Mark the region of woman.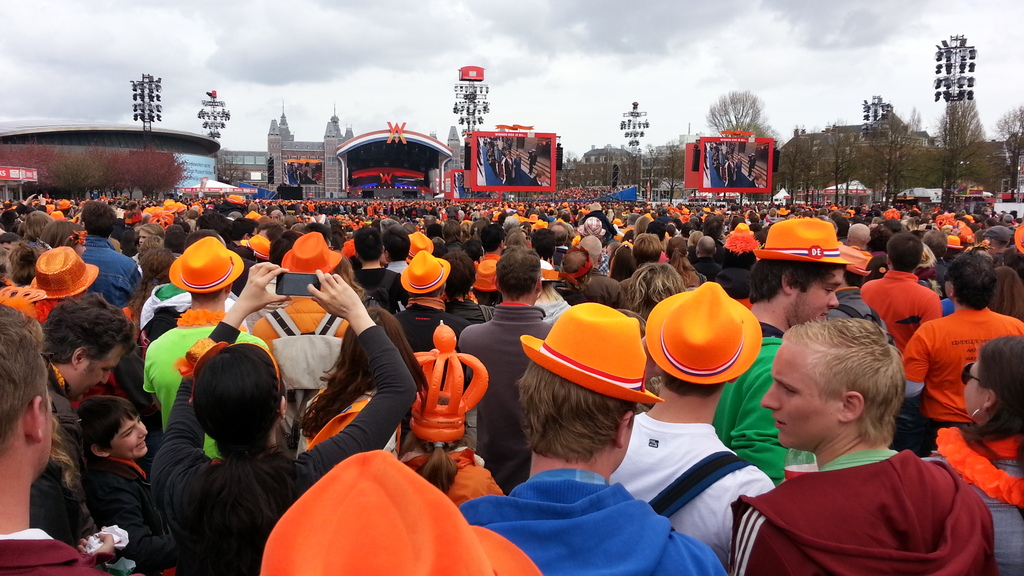
Region: l=666, t=235, r=703, b=287.
